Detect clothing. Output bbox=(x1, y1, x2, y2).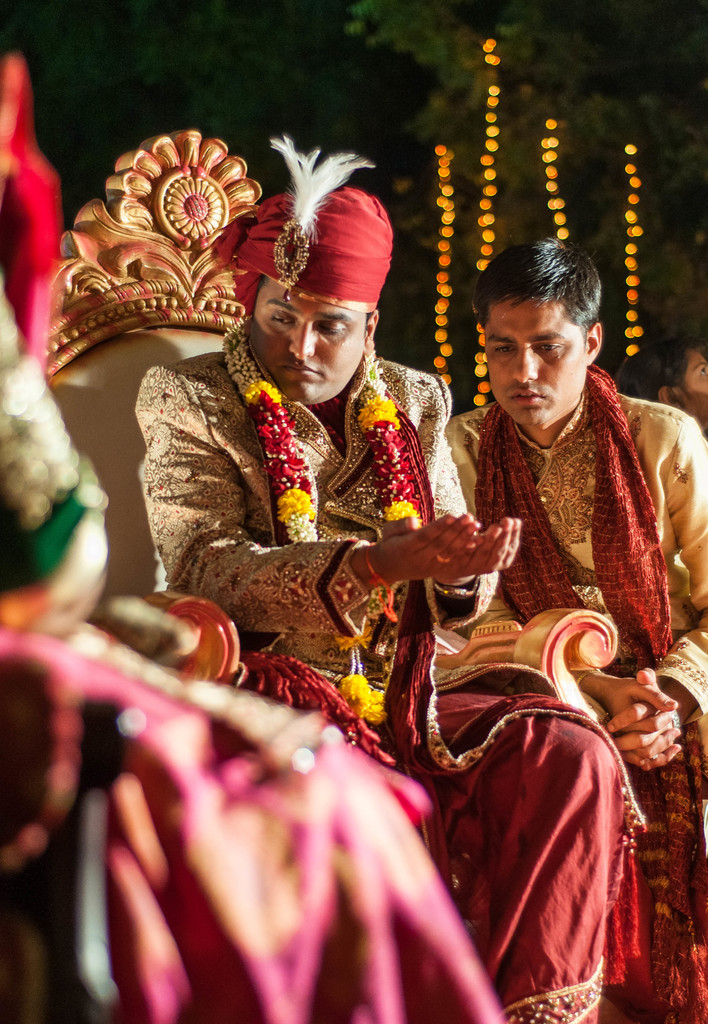
bbox=(133, 340, 648, 1023).
